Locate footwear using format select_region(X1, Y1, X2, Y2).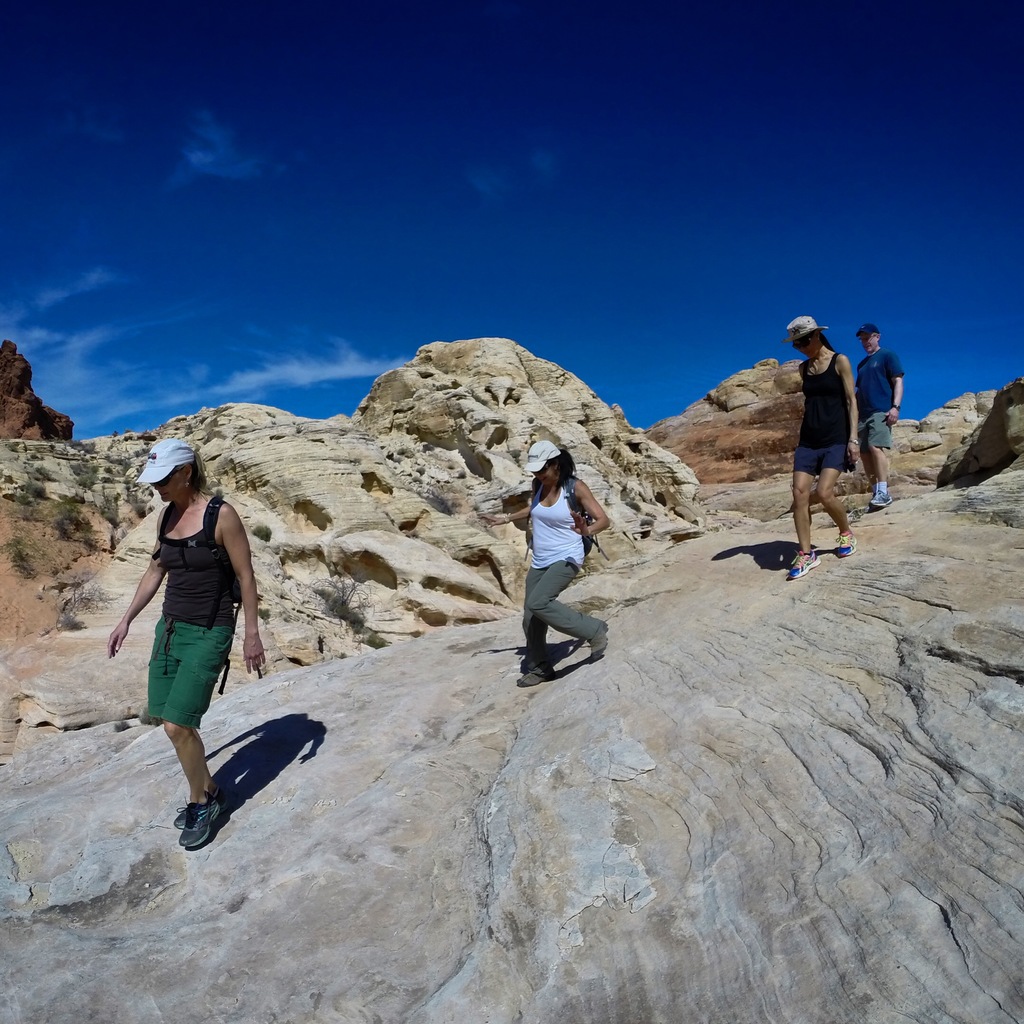
select_region(171, 792, 221, 830).
